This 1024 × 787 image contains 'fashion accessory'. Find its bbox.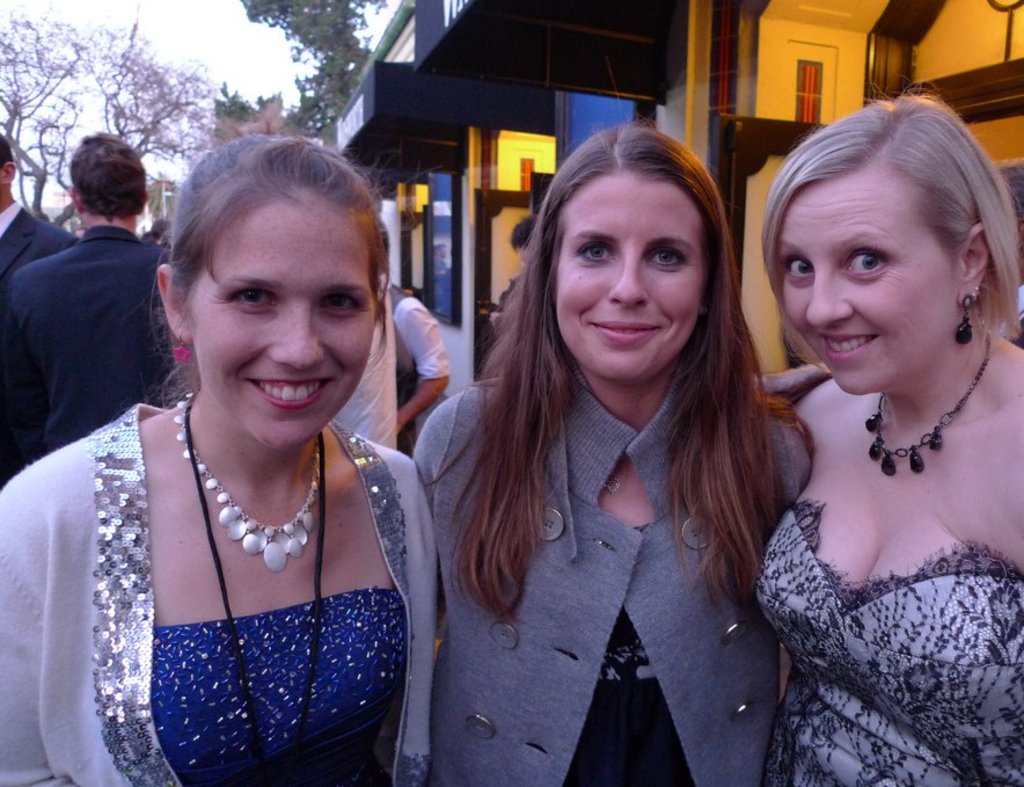
Rect(865, 326, 992, 479).
